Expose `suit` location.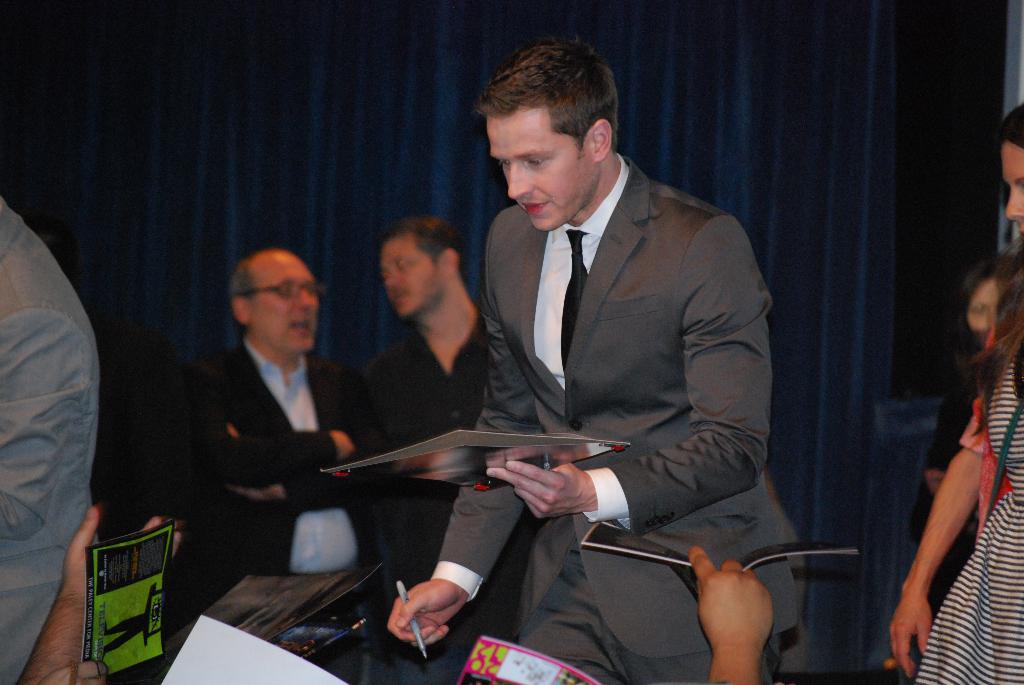
Exposed at bbox=[170, 332, 378, 582].
